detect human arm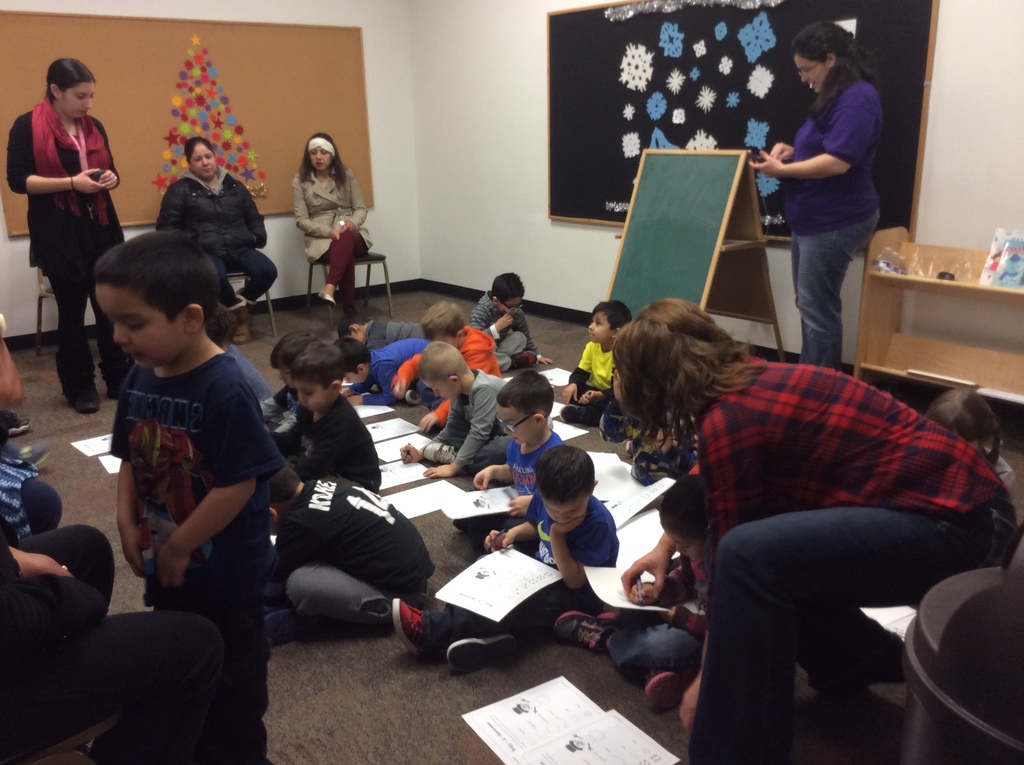
x1=403 y1=396 x2=475 y2=467
